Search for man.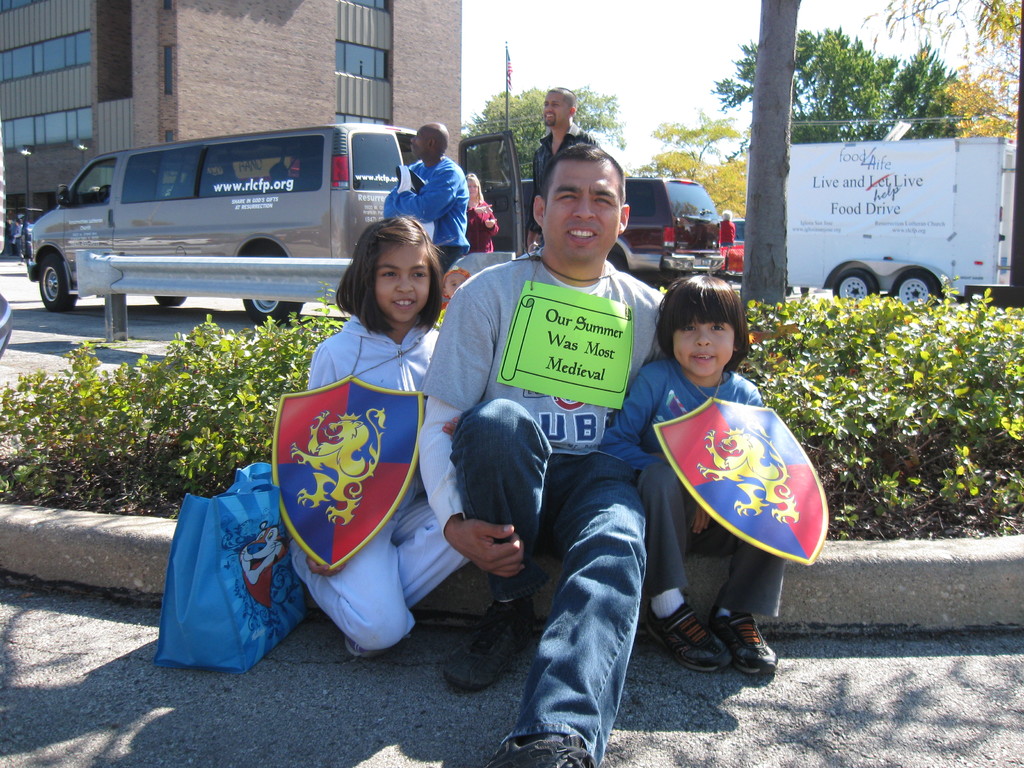
Found at <bbox>380, 124, 470, 271</bbox>.
